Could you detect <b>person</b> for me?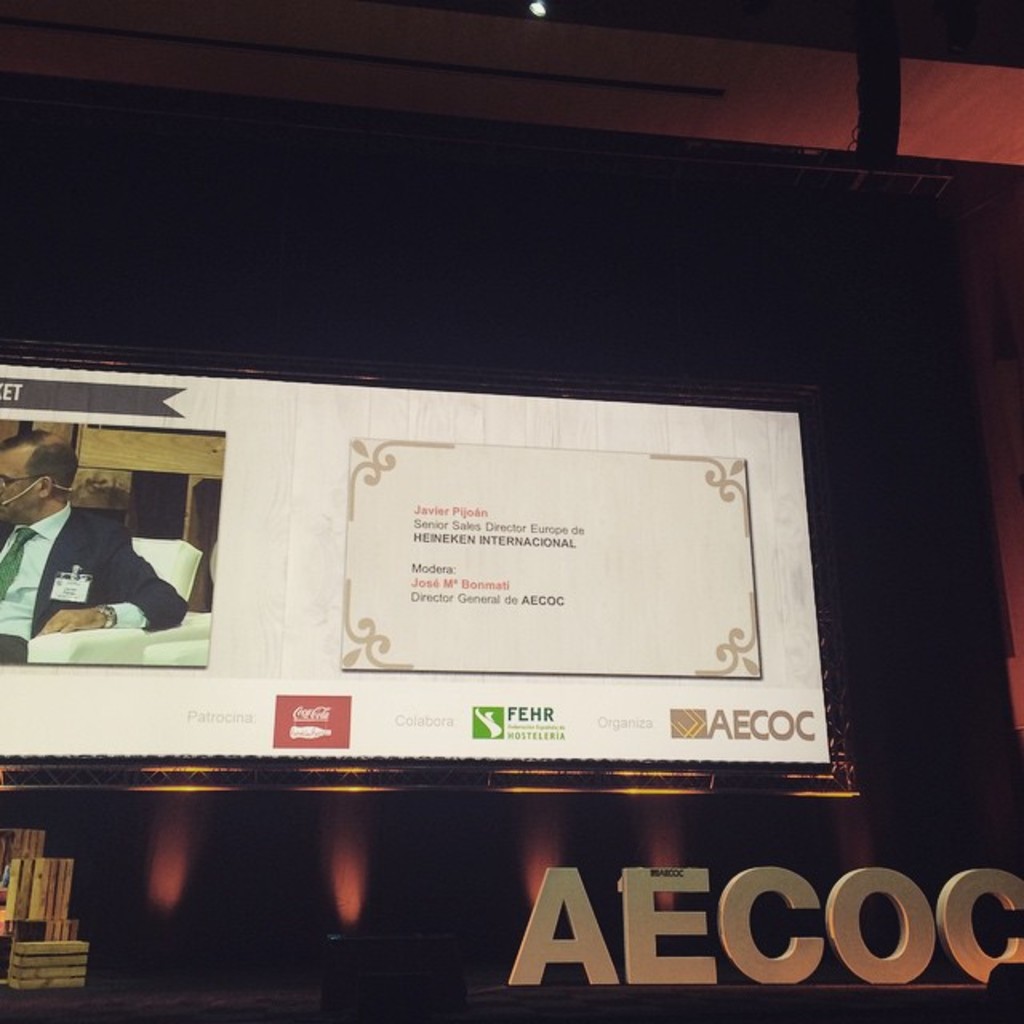
Detection result: {"left": 0, "top": 422, "right": 189, "bottom": 669}.
